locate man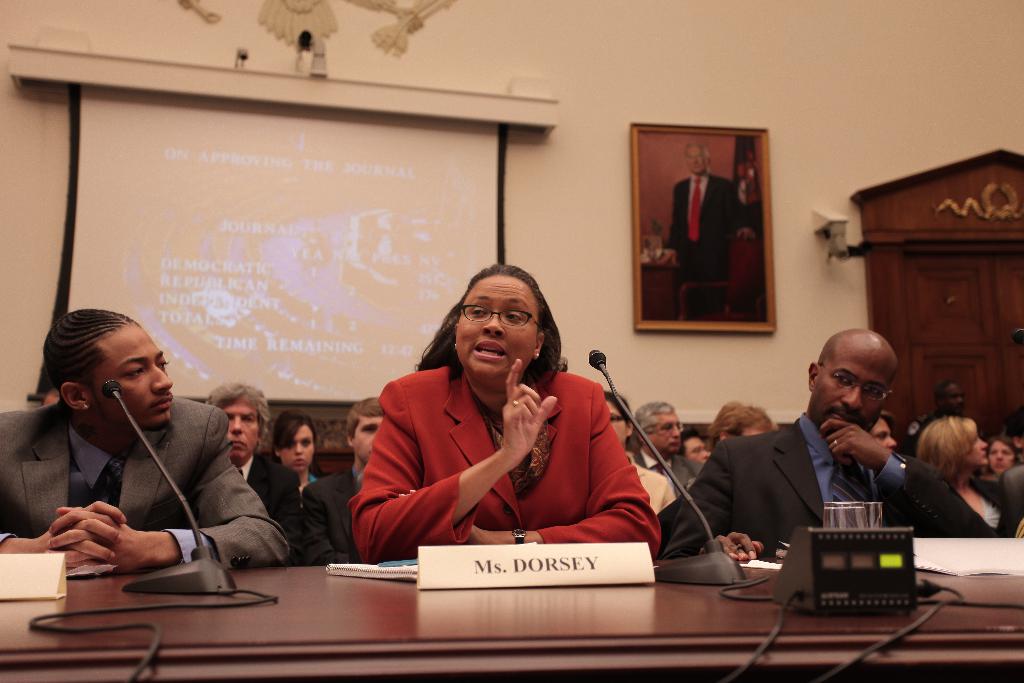
(x1=691, y1=337, x2=965, y2=584)
